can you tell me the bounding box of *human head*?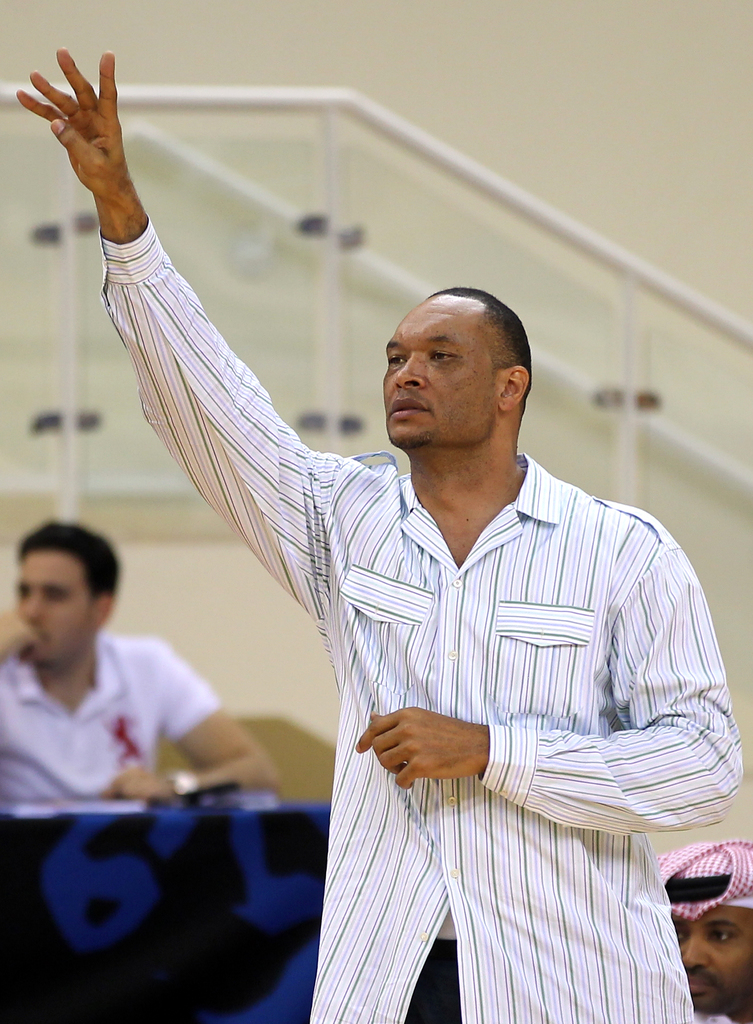
l=13, t=518, r=120, b=669.
